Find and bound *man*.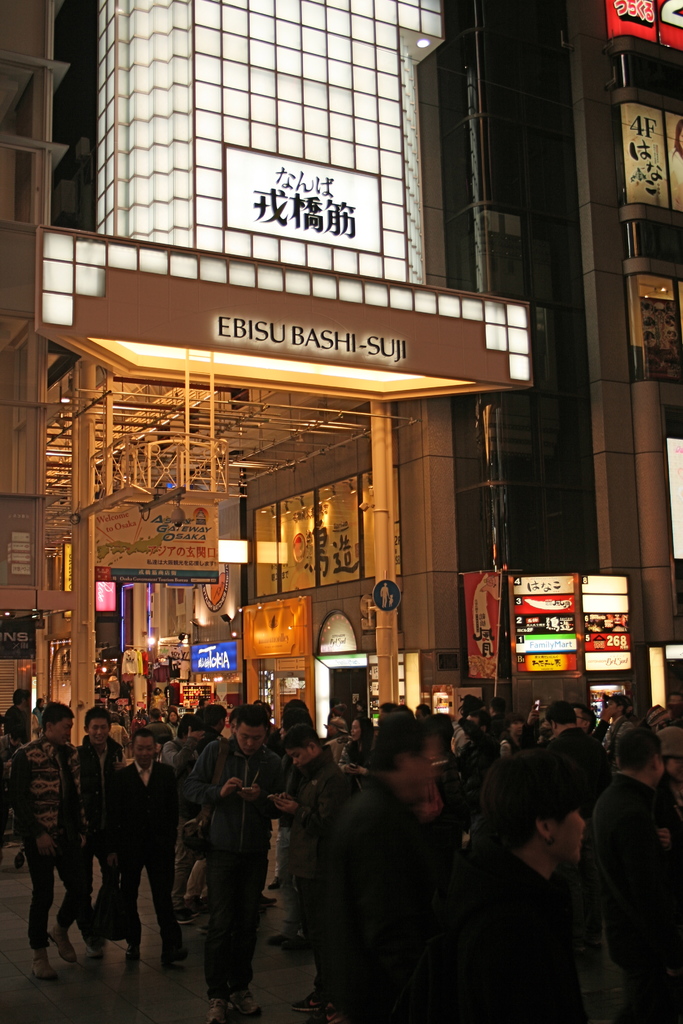
Bound: 544, 701, 607, 783.
